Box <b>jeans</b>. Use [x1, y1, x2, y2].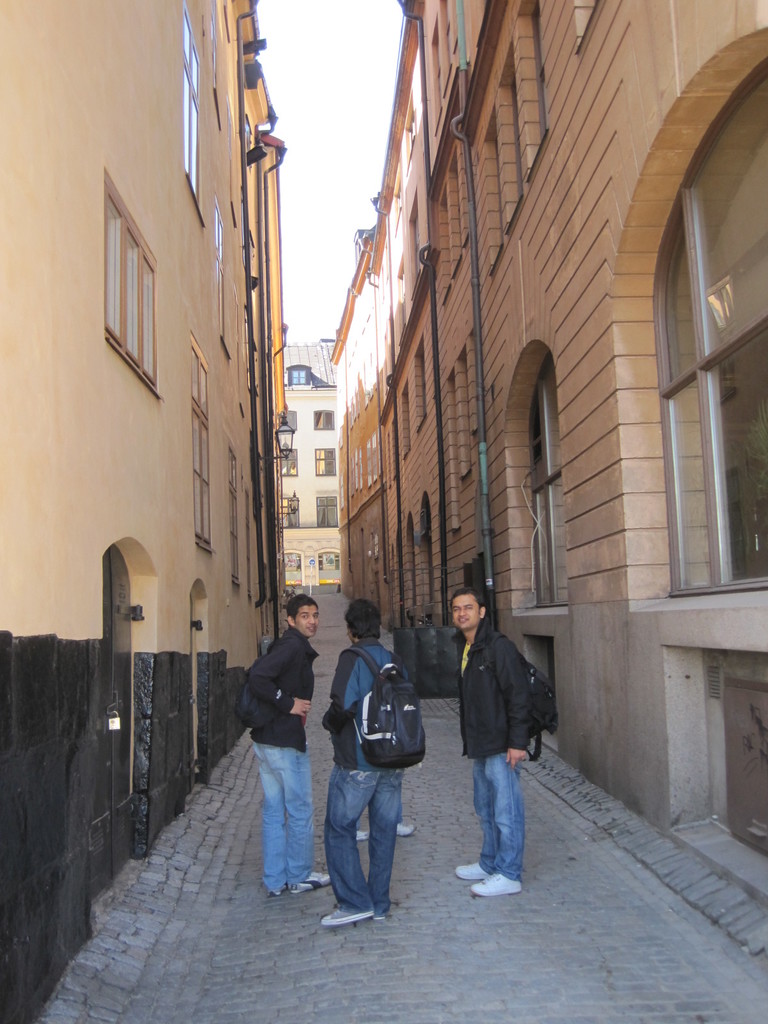
[476, 755, 522, 884].
